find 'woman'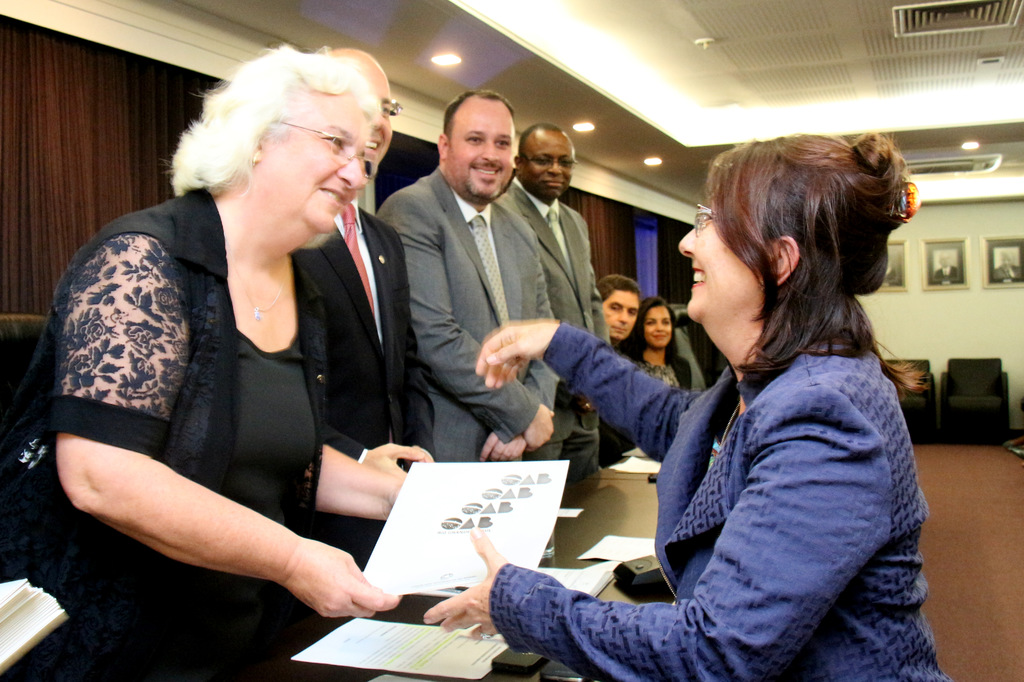
0,36,413,681
